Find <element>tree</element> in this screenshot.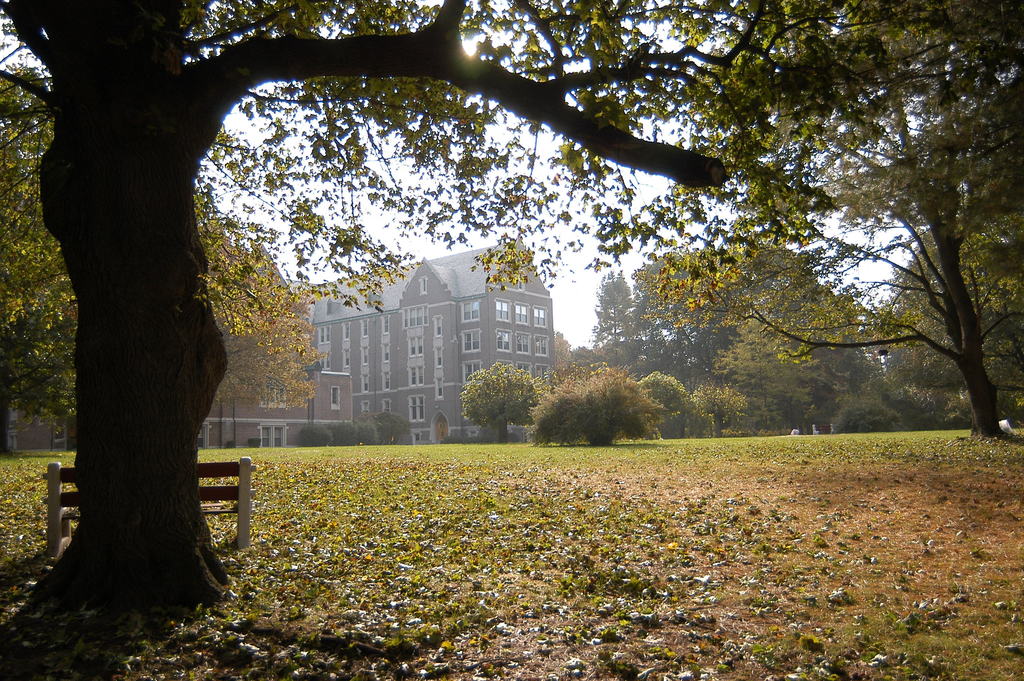
The bounding box for <element>tree</element> is l=0, t=63, r=327, b=457.
